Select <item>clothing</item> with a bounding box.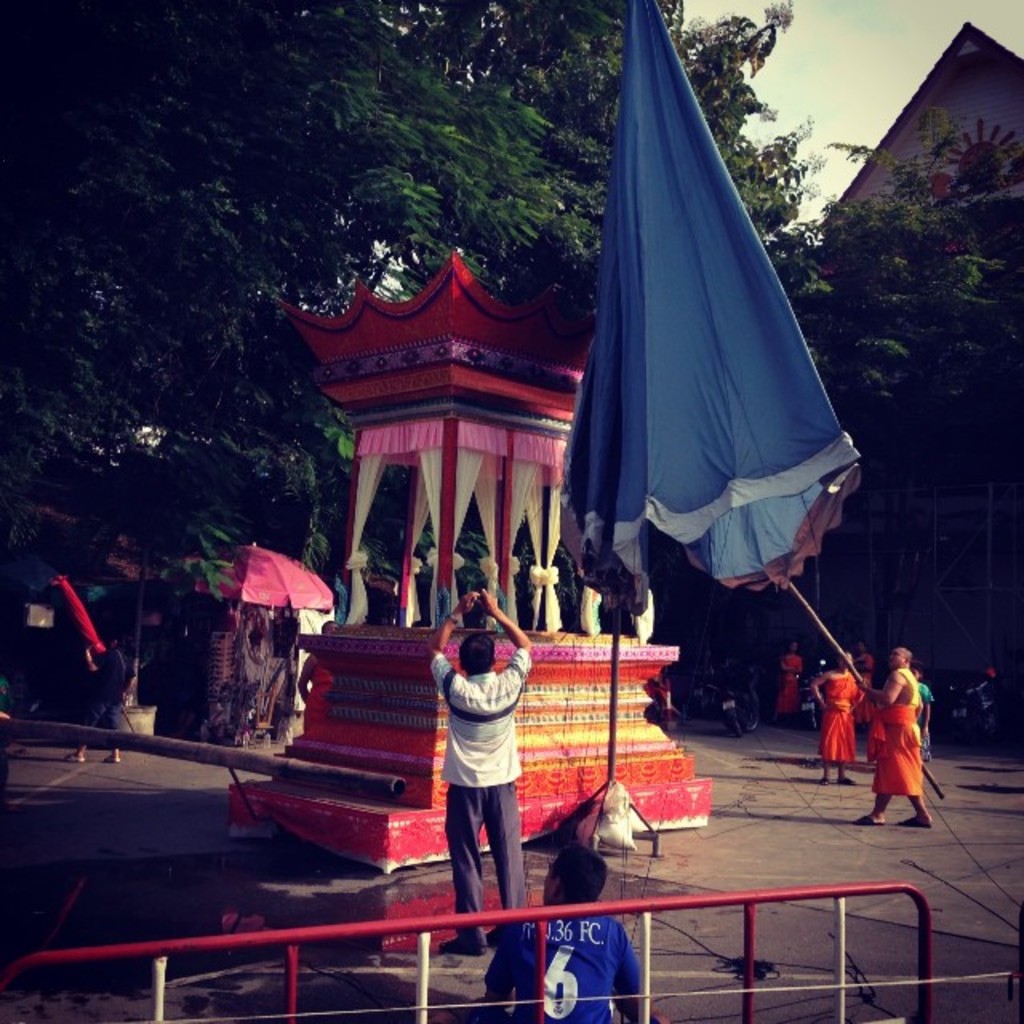
BBox(483, 912, 640, 1022).
